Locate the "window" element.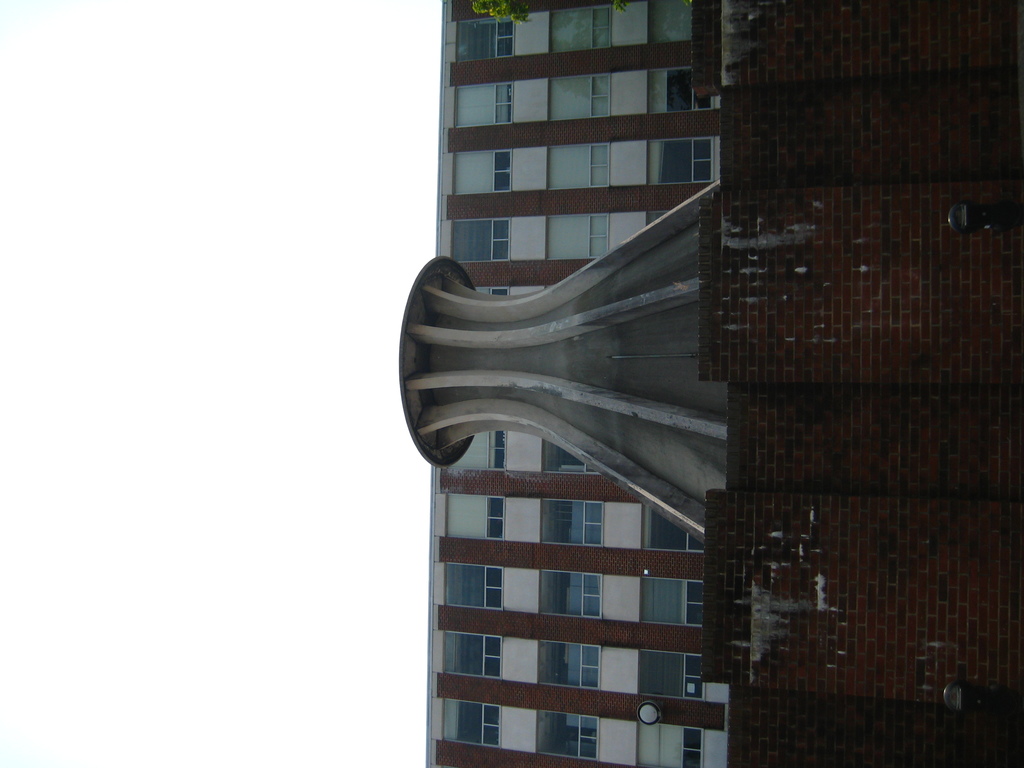
Element bbox: box(657, 135, 714, 189).
